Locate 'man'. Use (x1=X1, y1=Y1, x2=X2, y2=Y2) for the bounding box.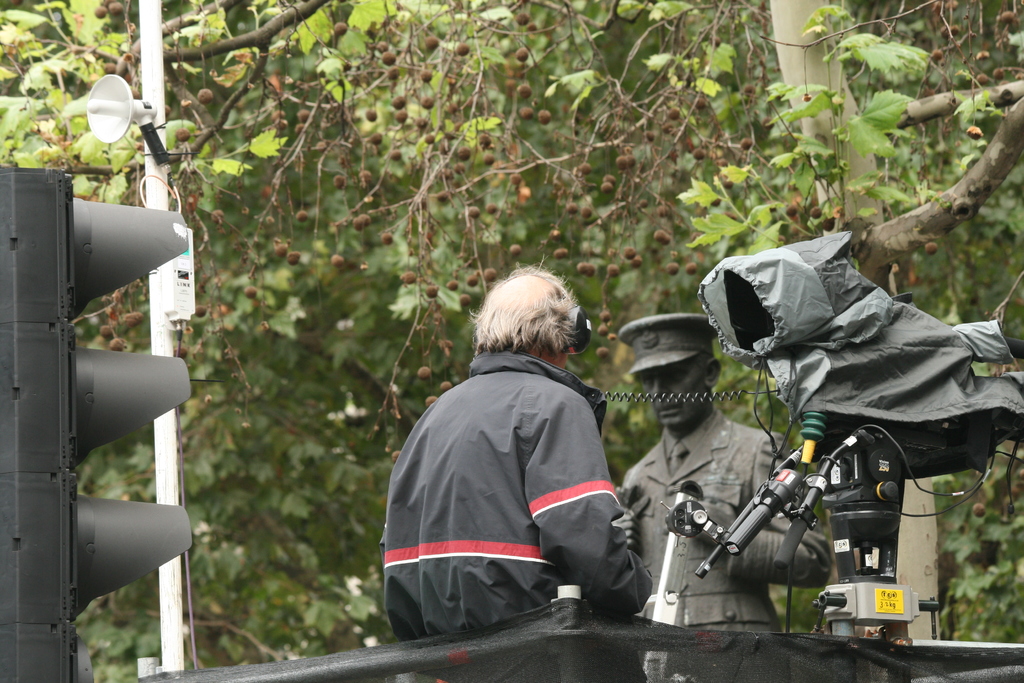
(x1=620, y1=309, x2=837, y2=682).
